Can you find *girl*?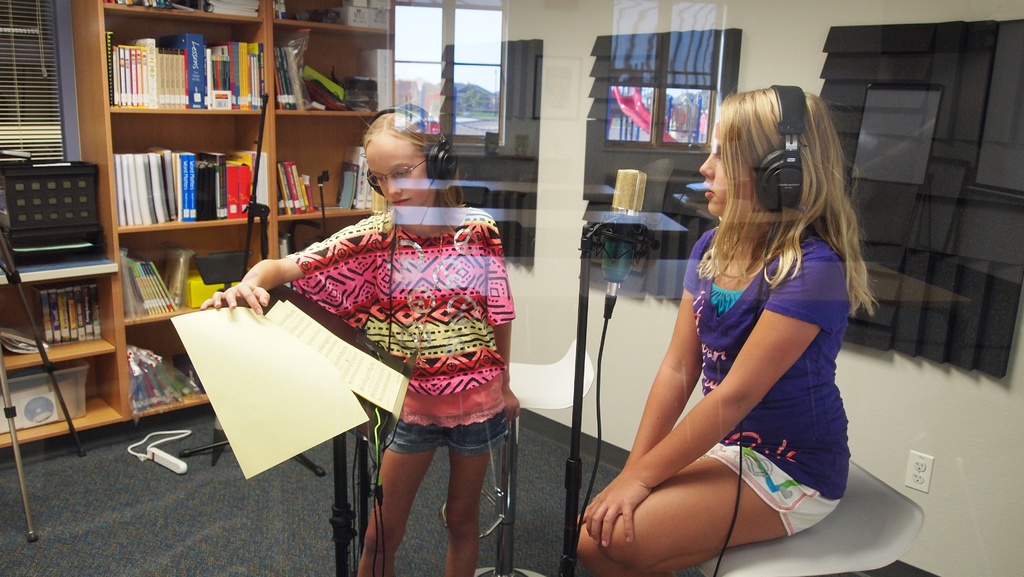
Yes, bounding box: 196, 110, 516, 576.
